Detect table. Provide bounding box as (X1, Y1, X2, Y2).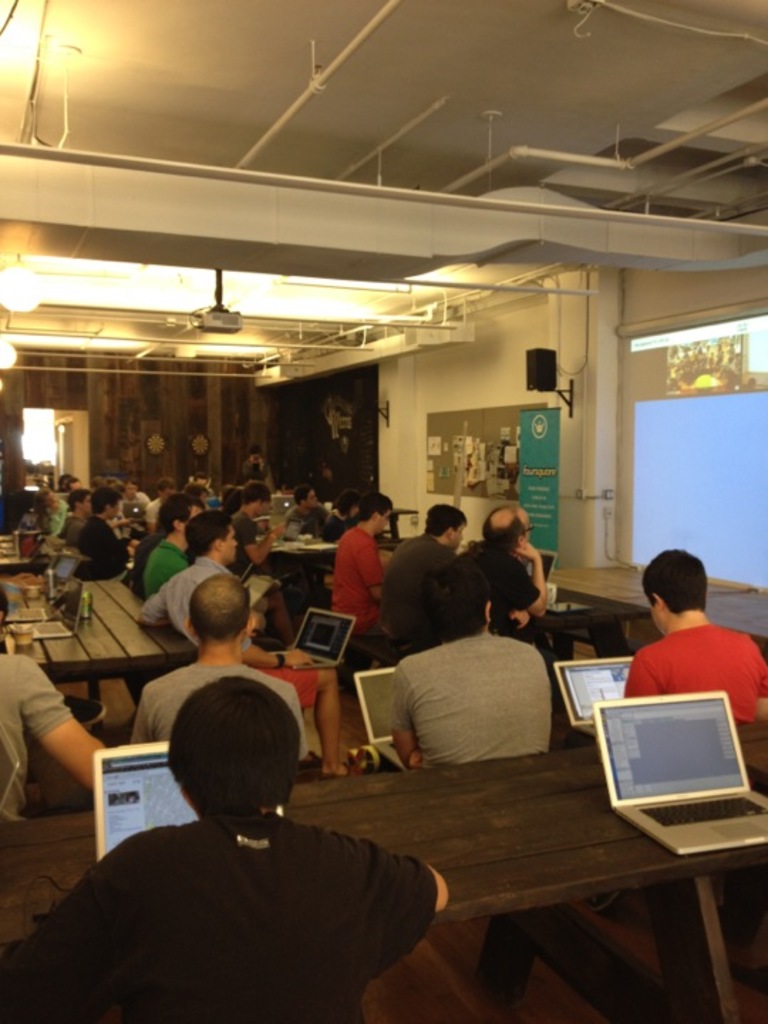
(545, 559, 767, 620).
